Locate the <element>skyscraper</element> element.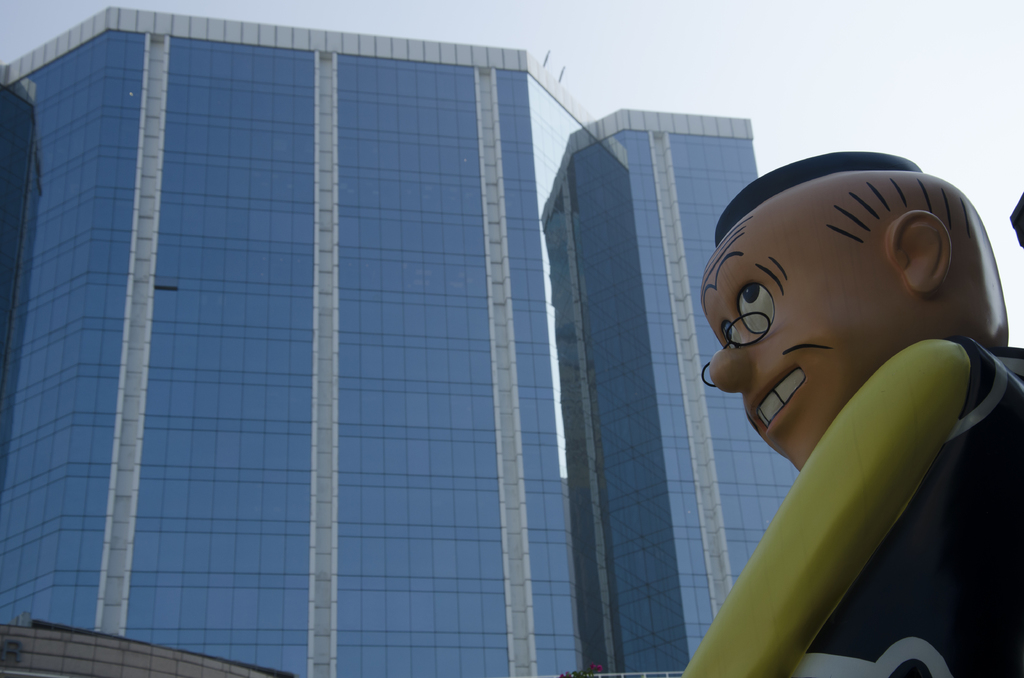
Element bbox: bbox=(534, 113, 788, 677).
